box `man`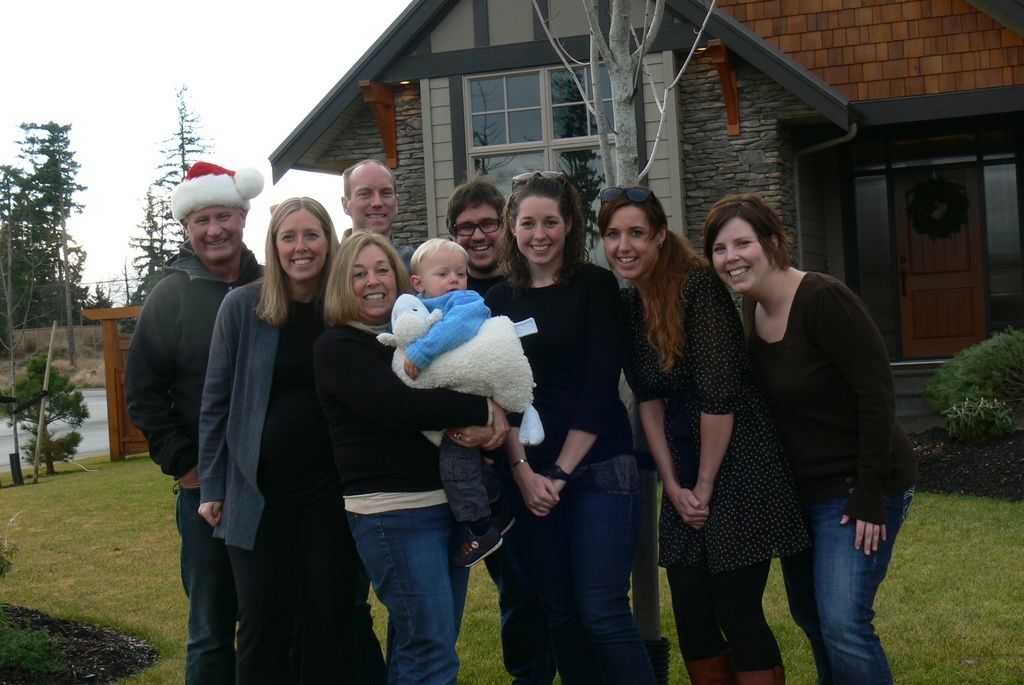
136:138:280:656
